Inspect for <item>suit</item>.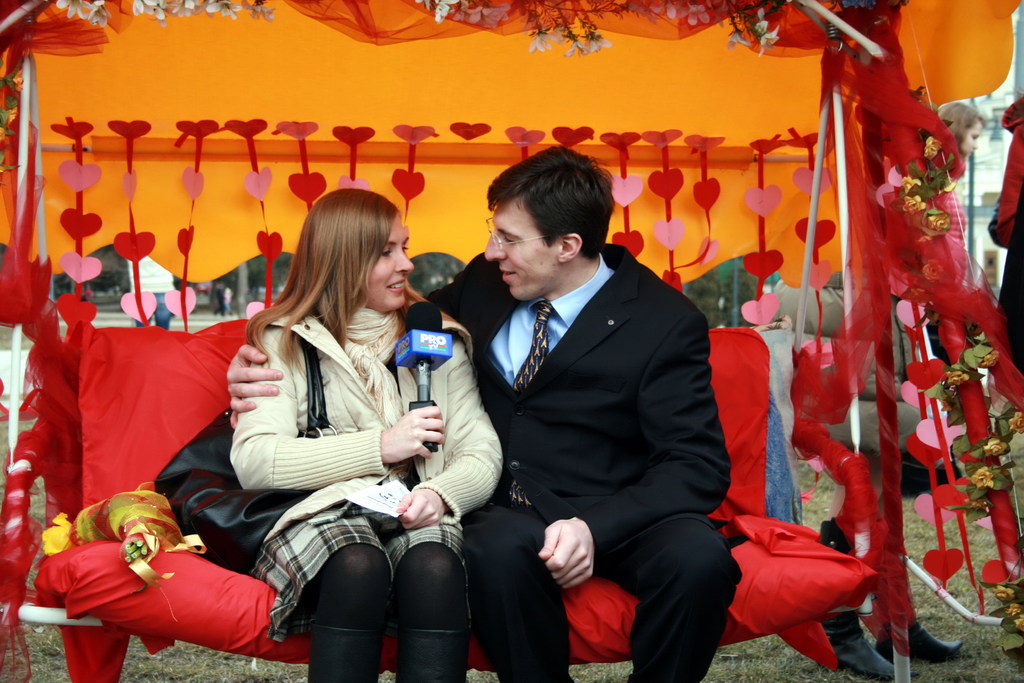
Inspection: l=516, t=153, r=802, b=673.
